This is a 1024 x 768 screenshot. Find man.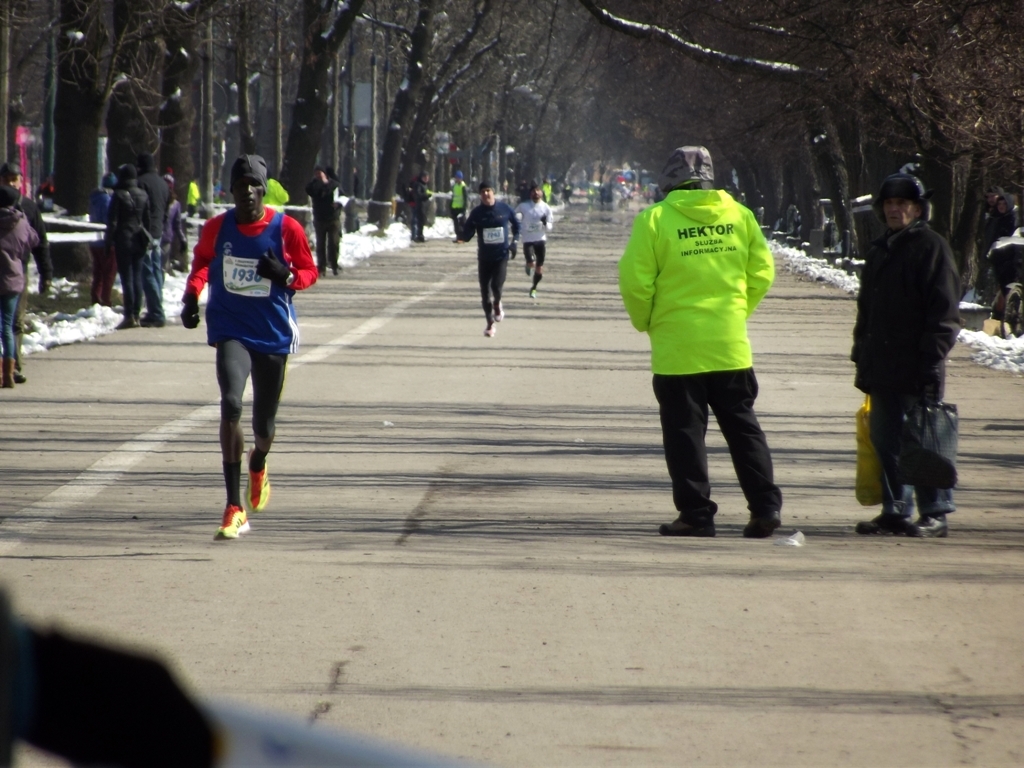
Bounding box: BBox(177, 152, 319, 538).
